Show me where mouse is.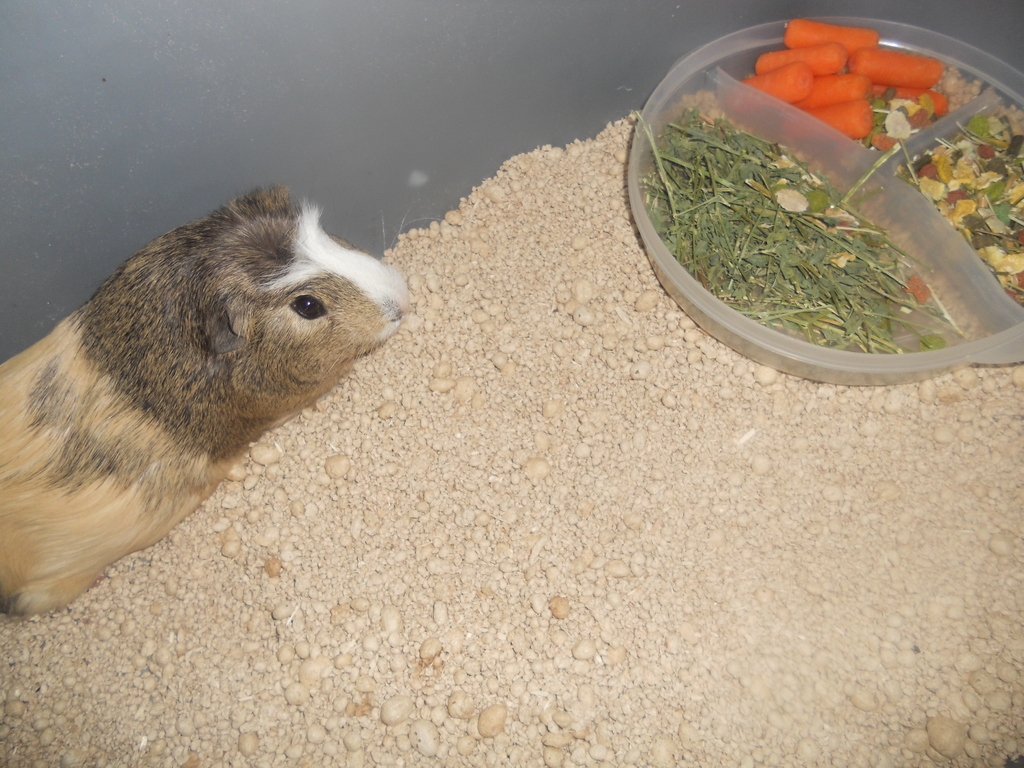
mouse is at <box>0,180,418,618</box>.
